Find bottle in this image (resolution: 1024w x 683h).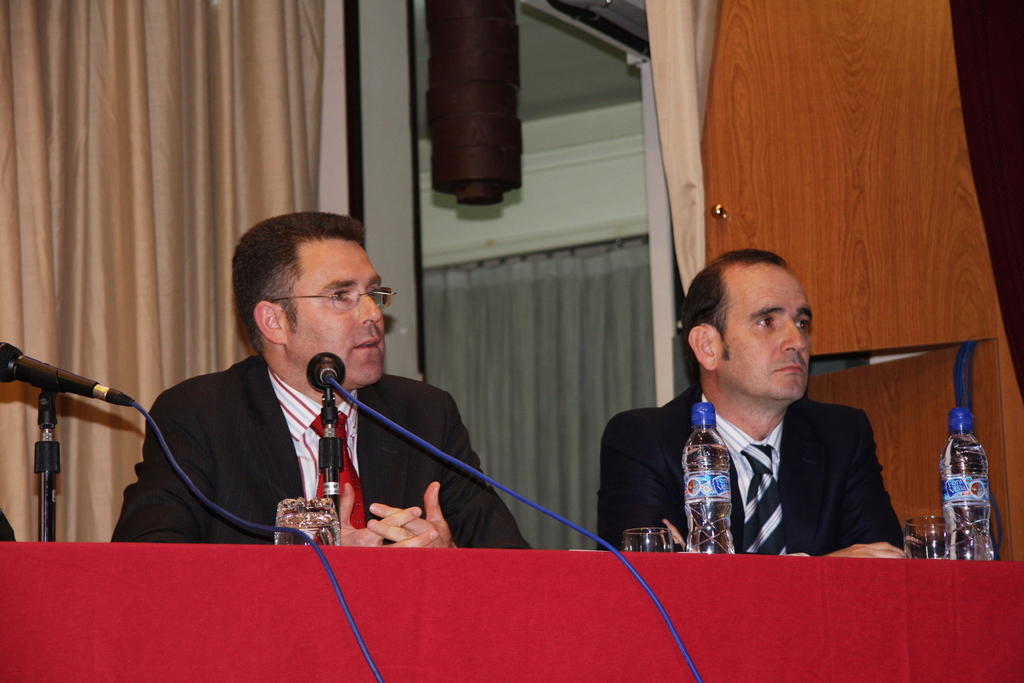
<bbox>680, 401, 735, 553</bbox>.
